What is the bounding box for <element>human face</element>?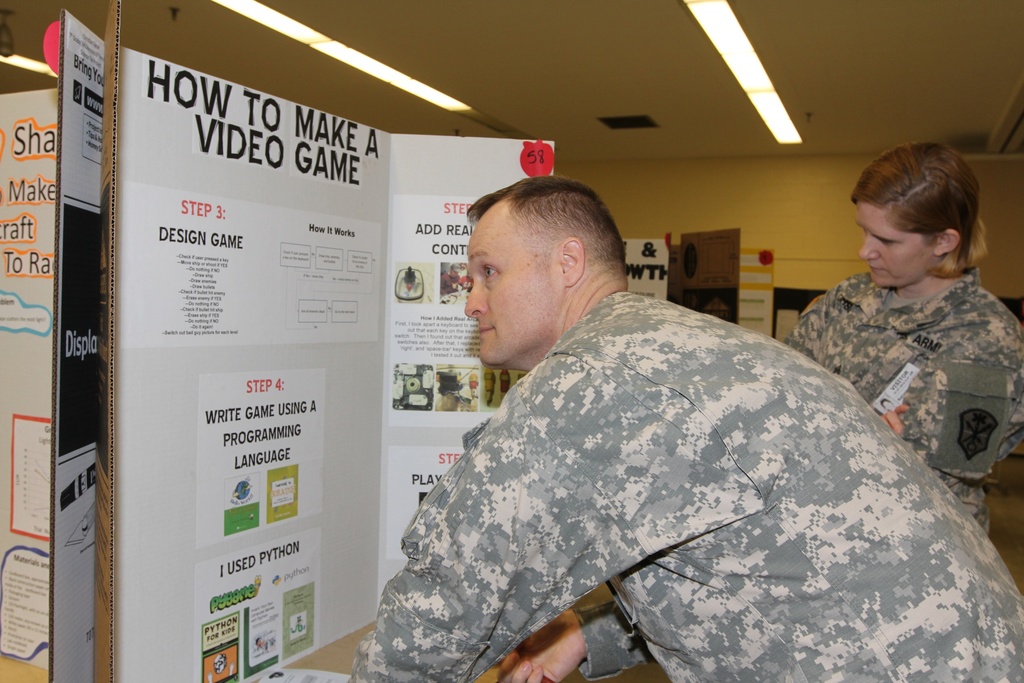
{"left": 854, "top": 194, "right": 929, "bottom": 290}.
